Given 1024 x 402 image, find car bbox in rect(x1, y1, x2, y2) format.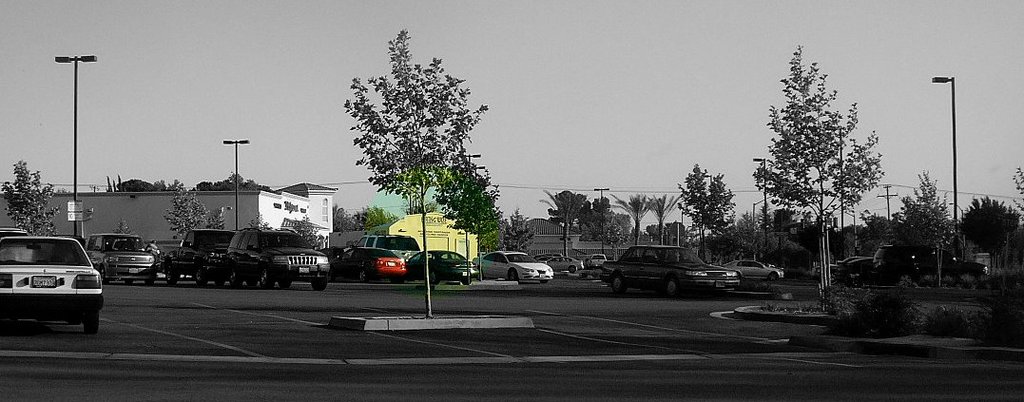
rect(341, 248, 408, 285).
